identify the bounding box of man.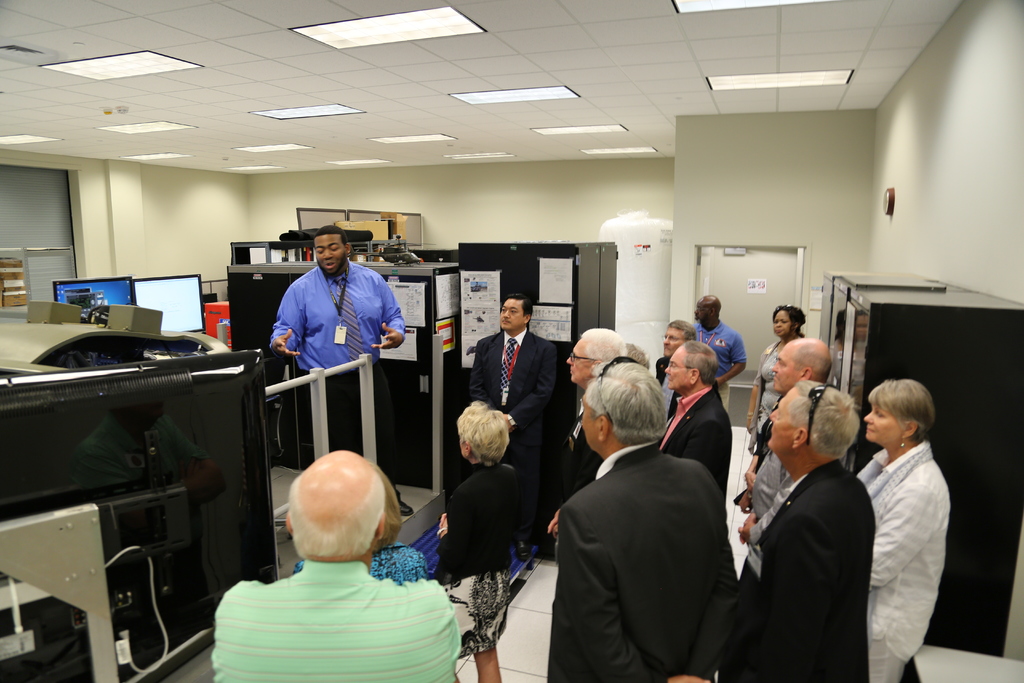
<region>732, 336, 837, 604</region>.
